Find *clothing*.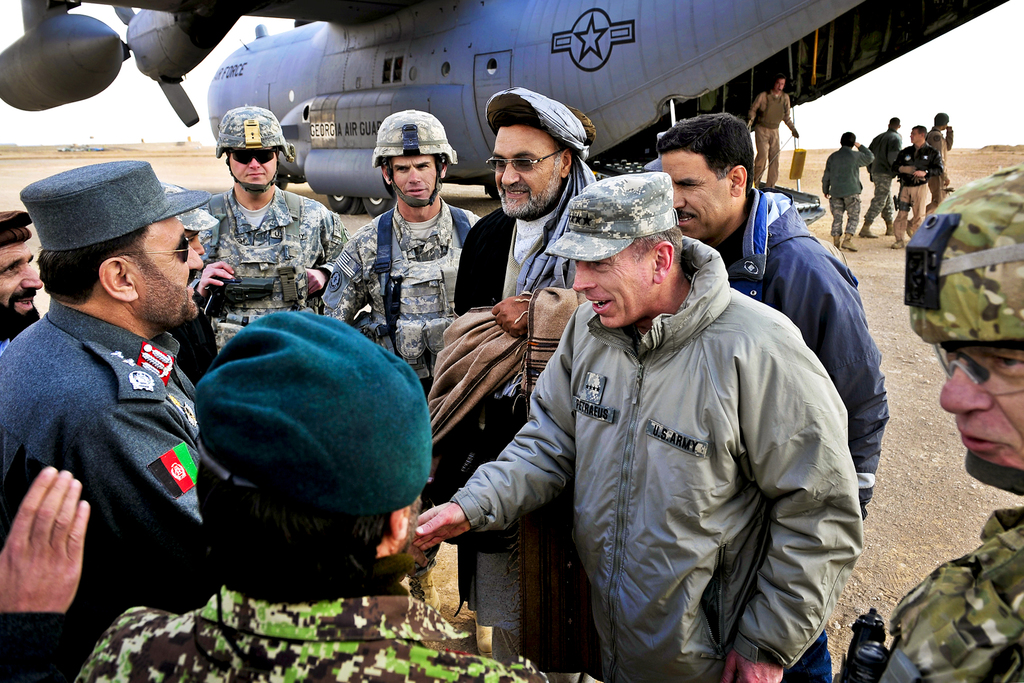
left=707, top=172, right=888, bottom=533.
